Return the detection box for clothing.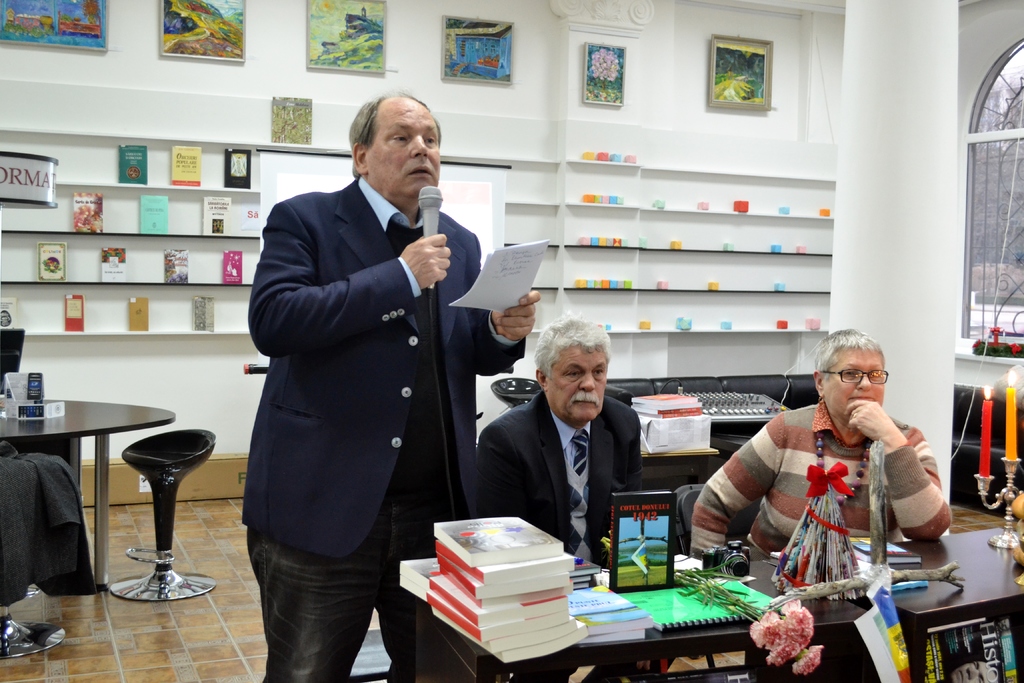
box=[467, 375, 641, 568].
